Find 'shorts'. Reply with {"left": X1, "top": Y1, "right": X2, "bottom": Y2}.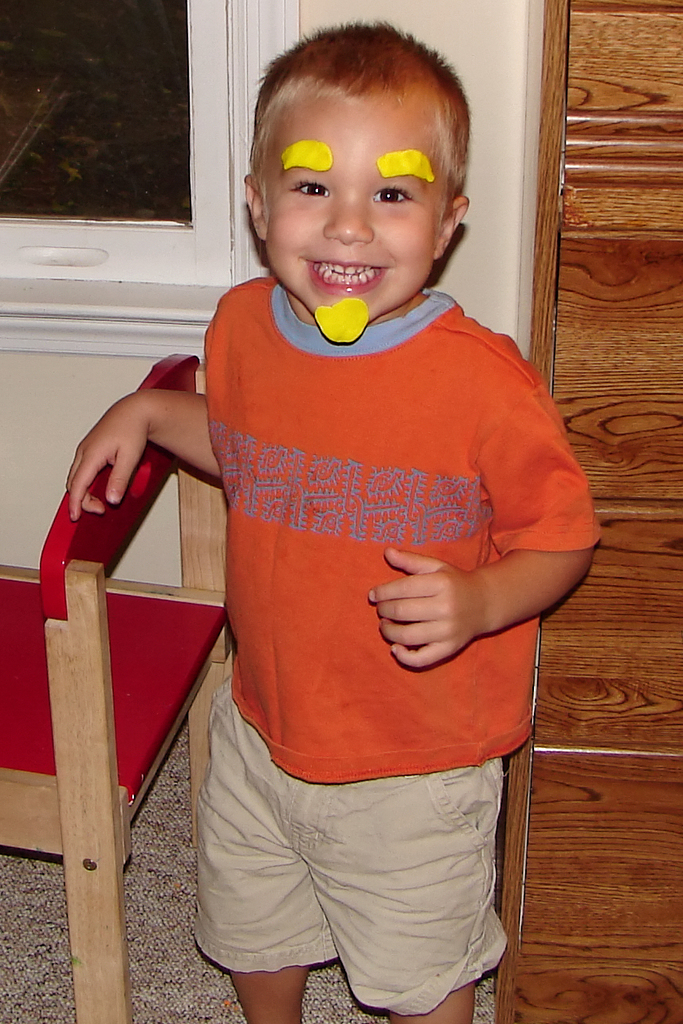
{"left": 202, "top": 723, "right": 545, "bottom": 992}.
